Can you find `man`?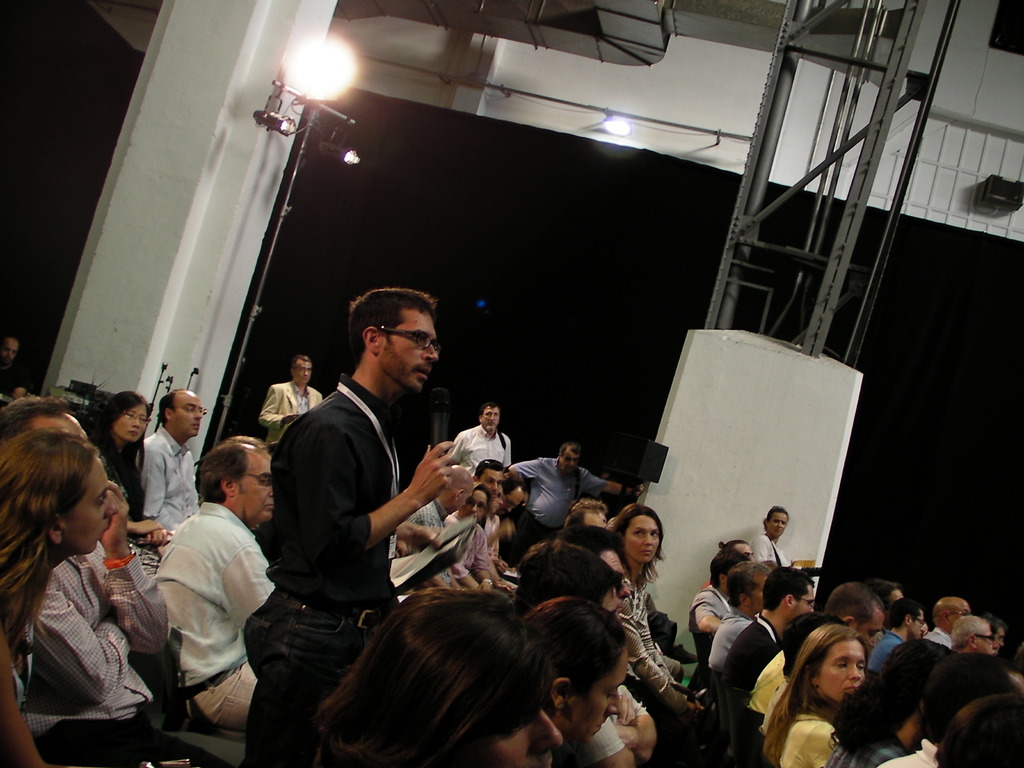
Yes, bounding box: <box>157,435,278,729</box>.
